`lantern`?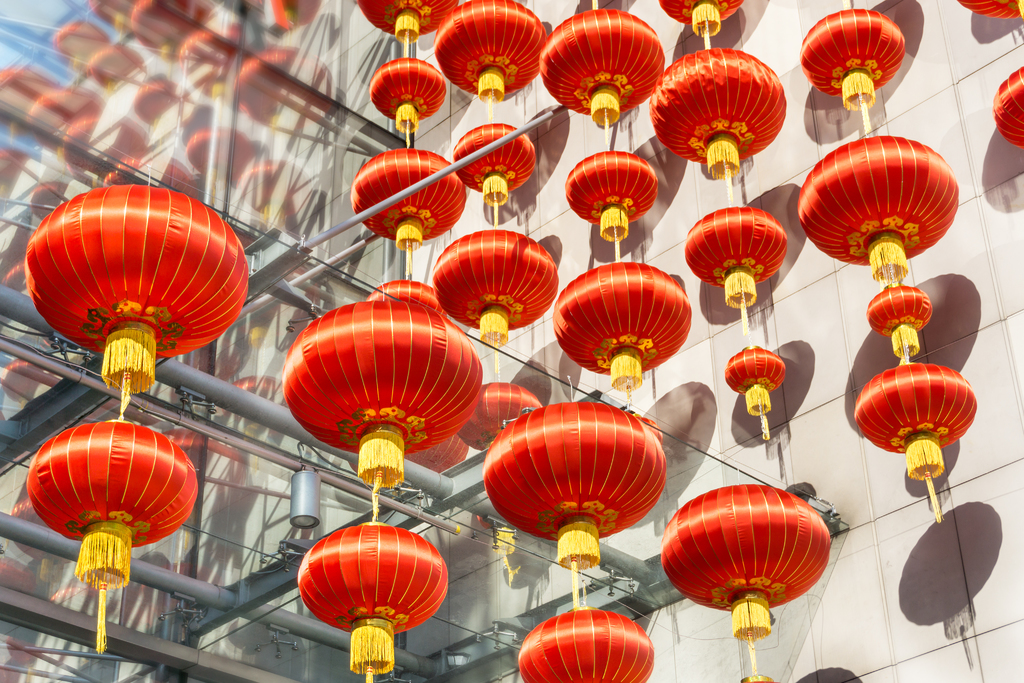
detection(961, 0, 1023, 24)
